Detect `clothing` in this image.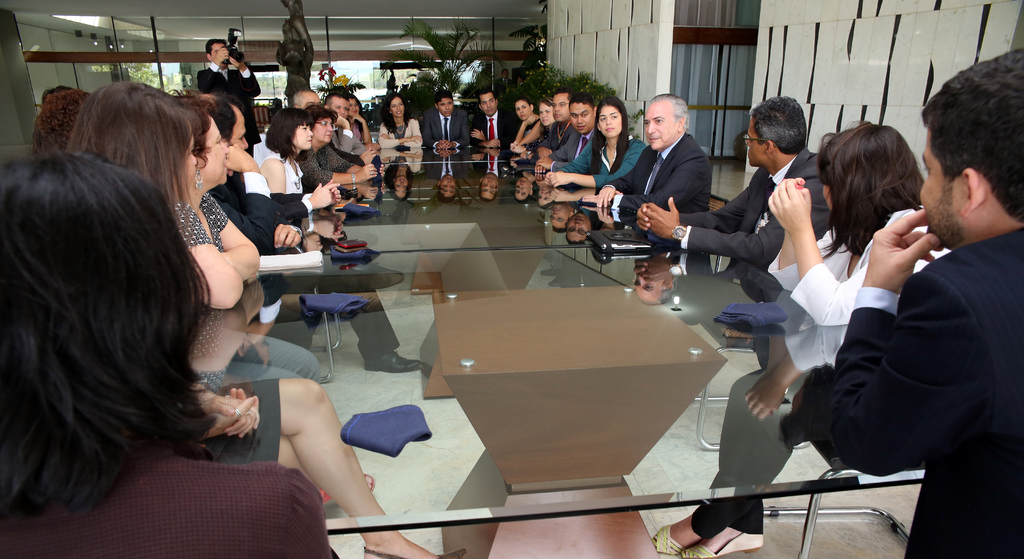
Detection: (181,206,231,252).
